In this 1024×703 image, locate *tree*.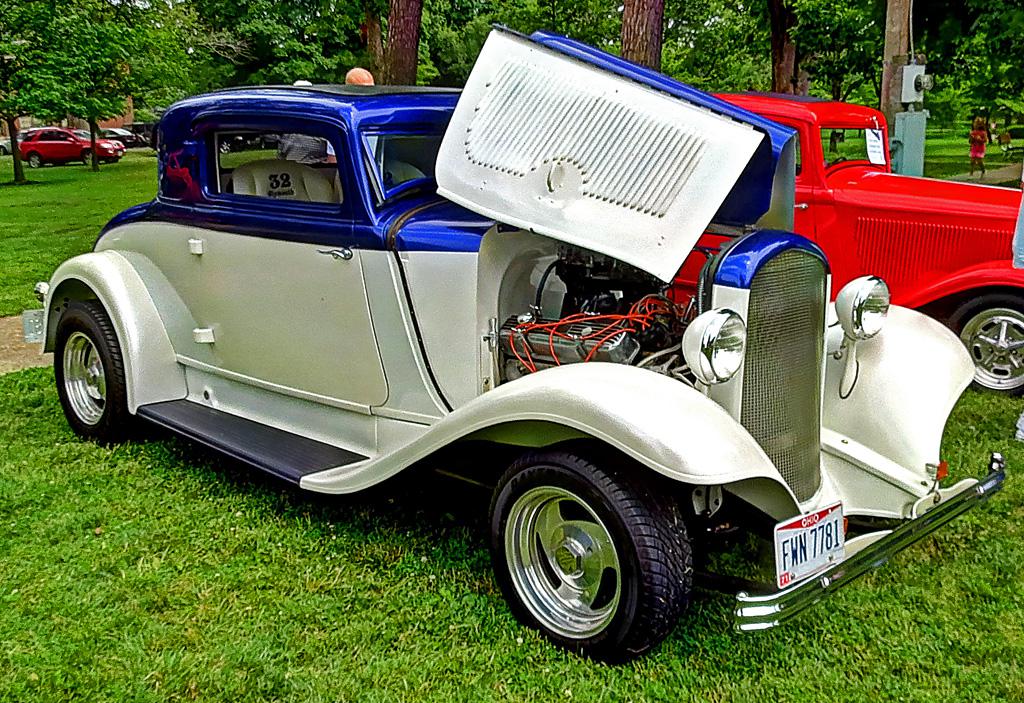
Bounding box: <bbox>767, 0, 824, 100</bbox>.
